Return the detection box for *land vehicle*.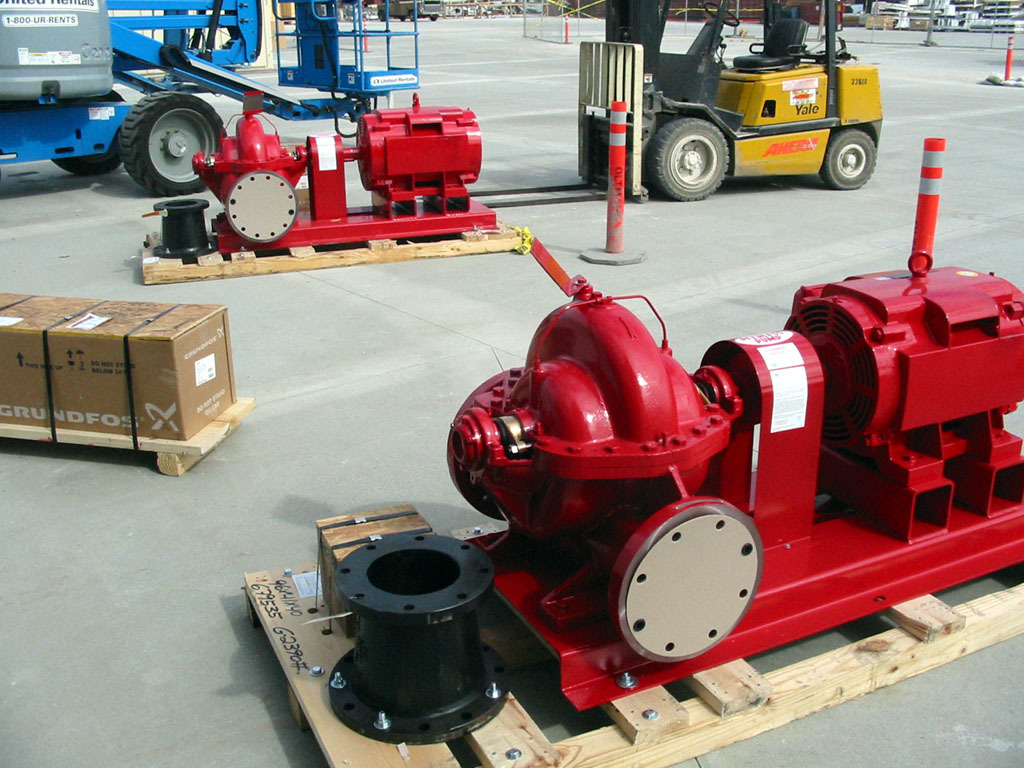
bbox=[375, 0, 444, 28].
